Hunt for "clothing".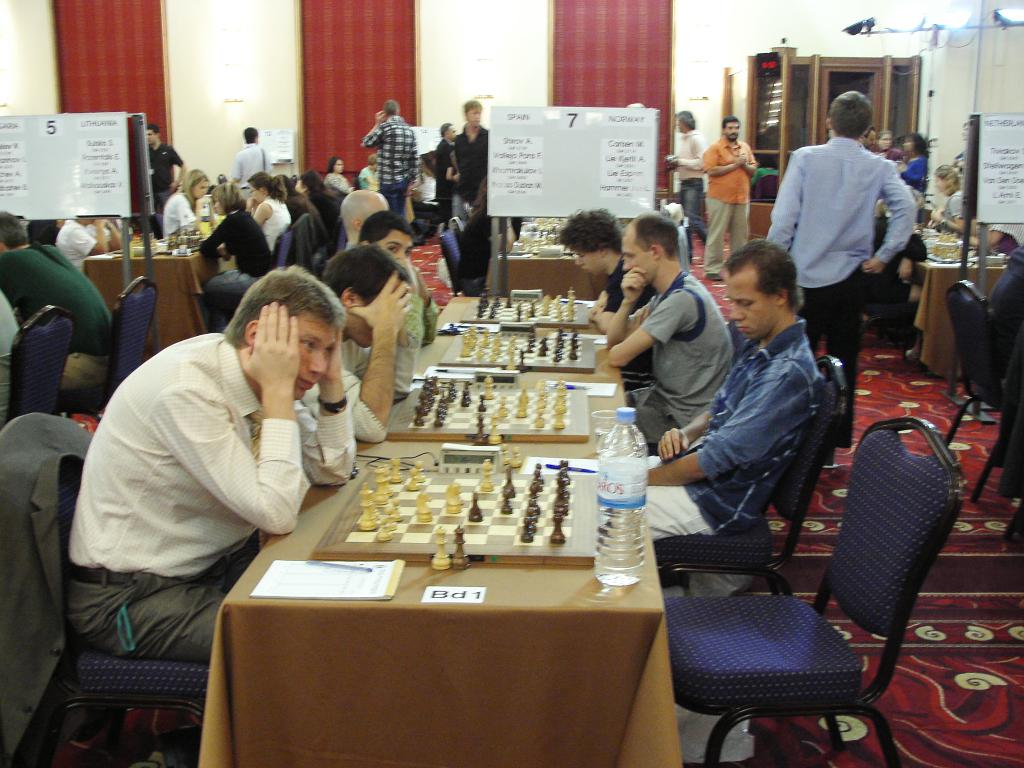
Hunted down at rect(232, 141, 271, 192).
